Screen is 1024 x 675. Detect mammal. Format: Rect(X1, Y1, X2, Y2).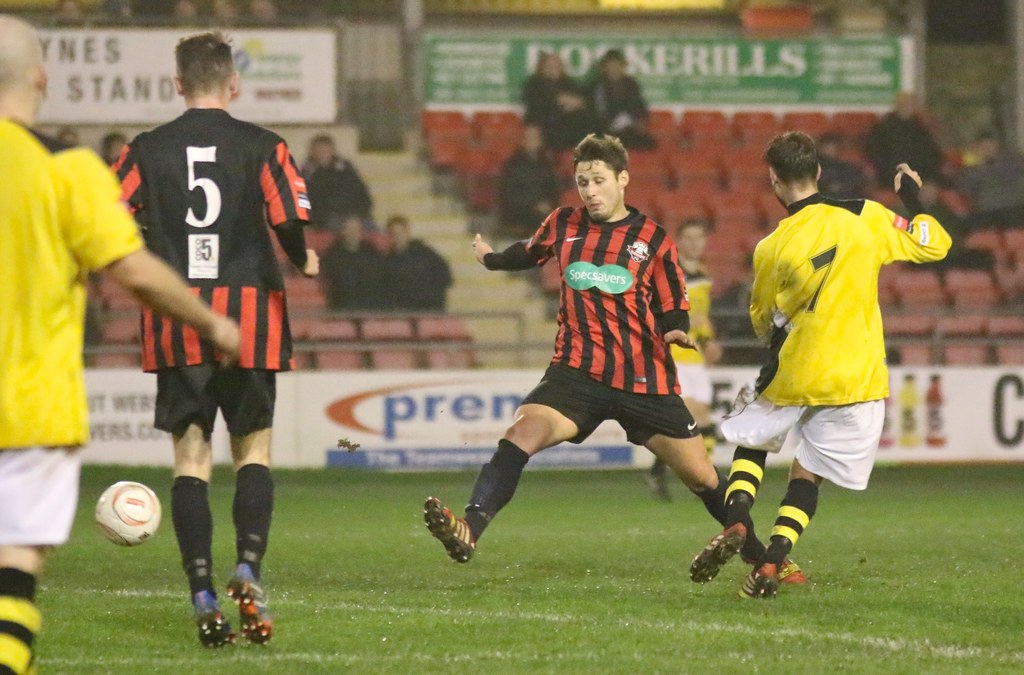
Rect(301, 133, 378, 229).
